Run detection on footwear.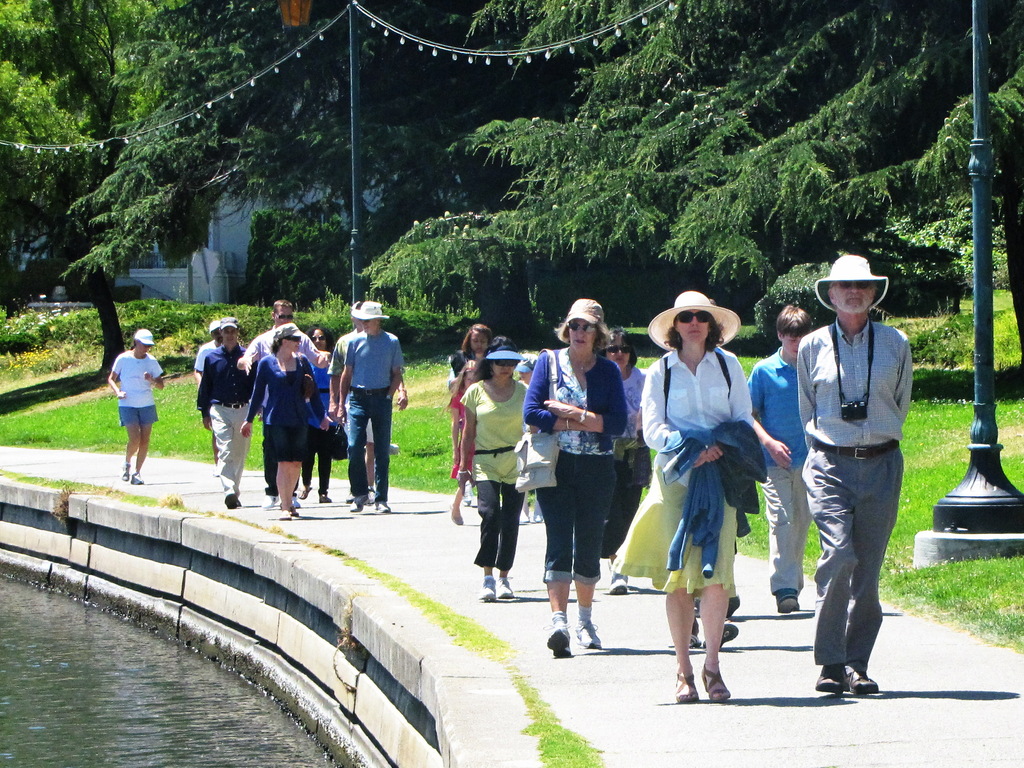
Result: bbox(704, 663, 728, 703).
